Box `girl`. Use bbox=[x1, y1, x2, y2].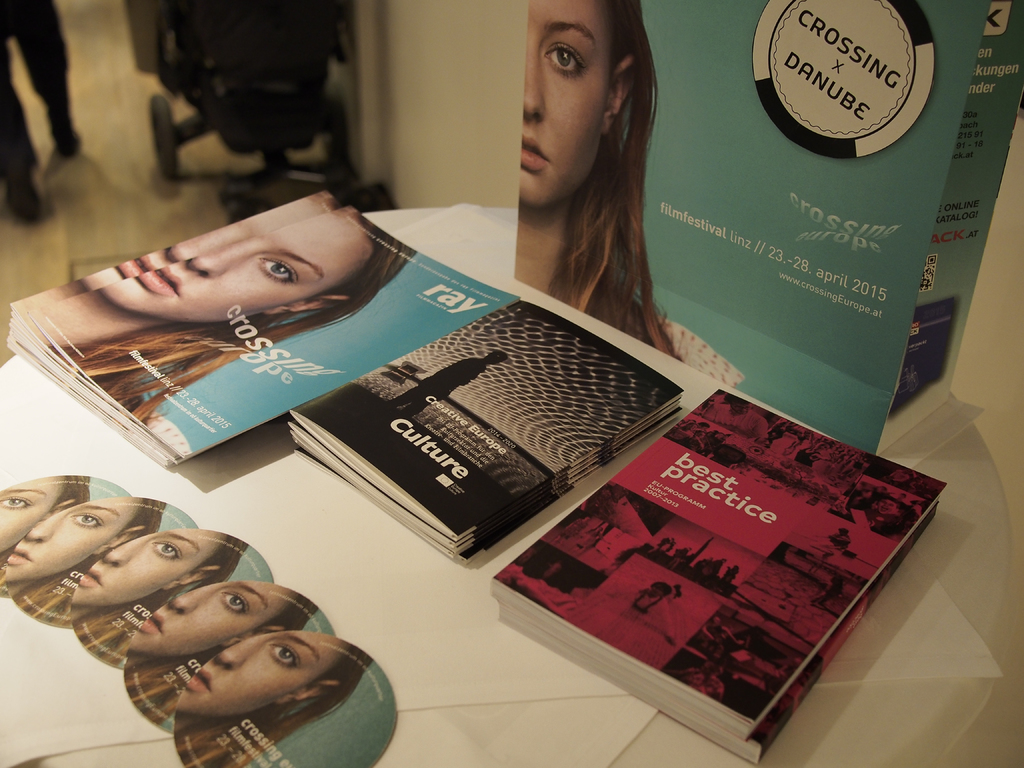
bbox=[31, 204, 414, 412].
